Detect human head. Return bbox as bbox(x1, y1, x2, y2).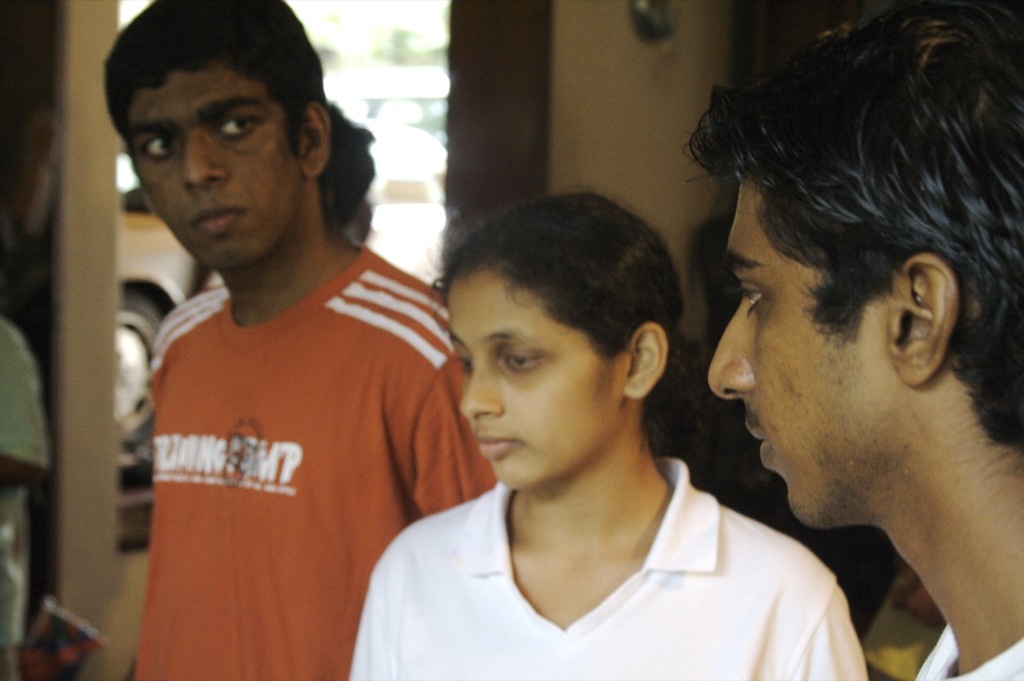
bbox(446, 195, 686, 486).
